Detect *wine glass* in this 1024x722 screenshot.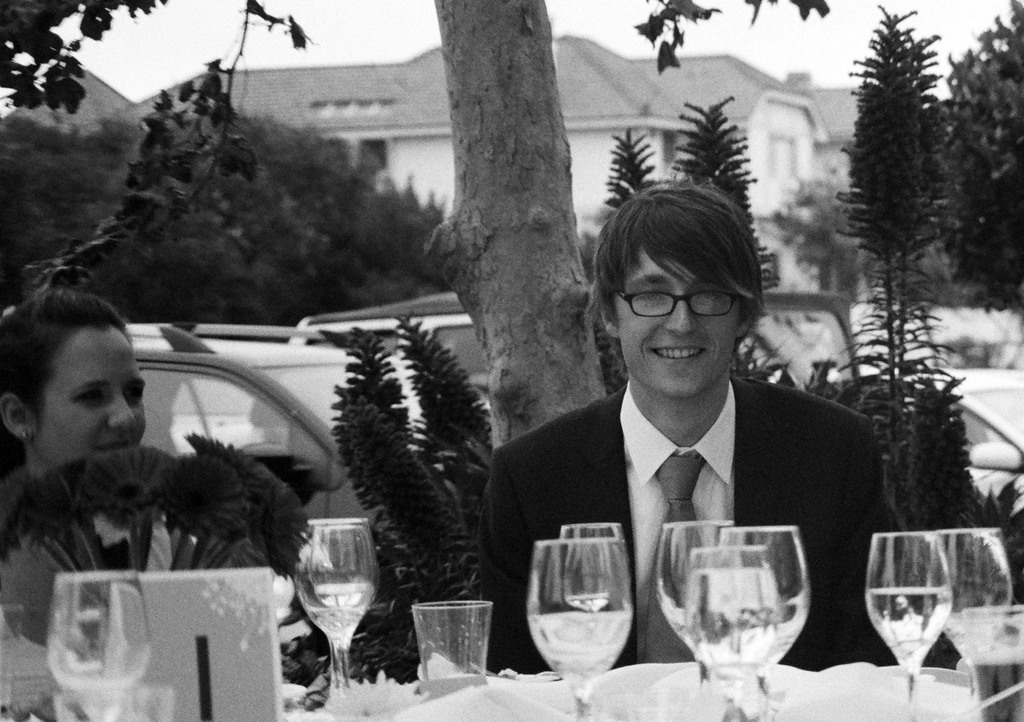
Detection: detection(687, 543, 772, 721).
